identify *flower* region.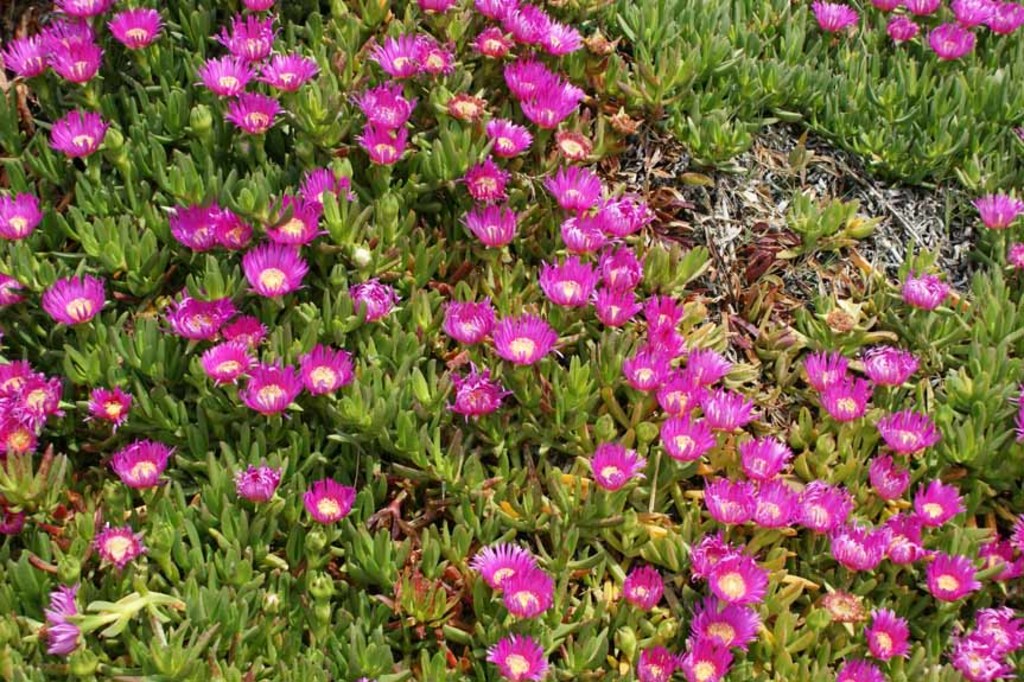
Region: (53,589,82,651).
